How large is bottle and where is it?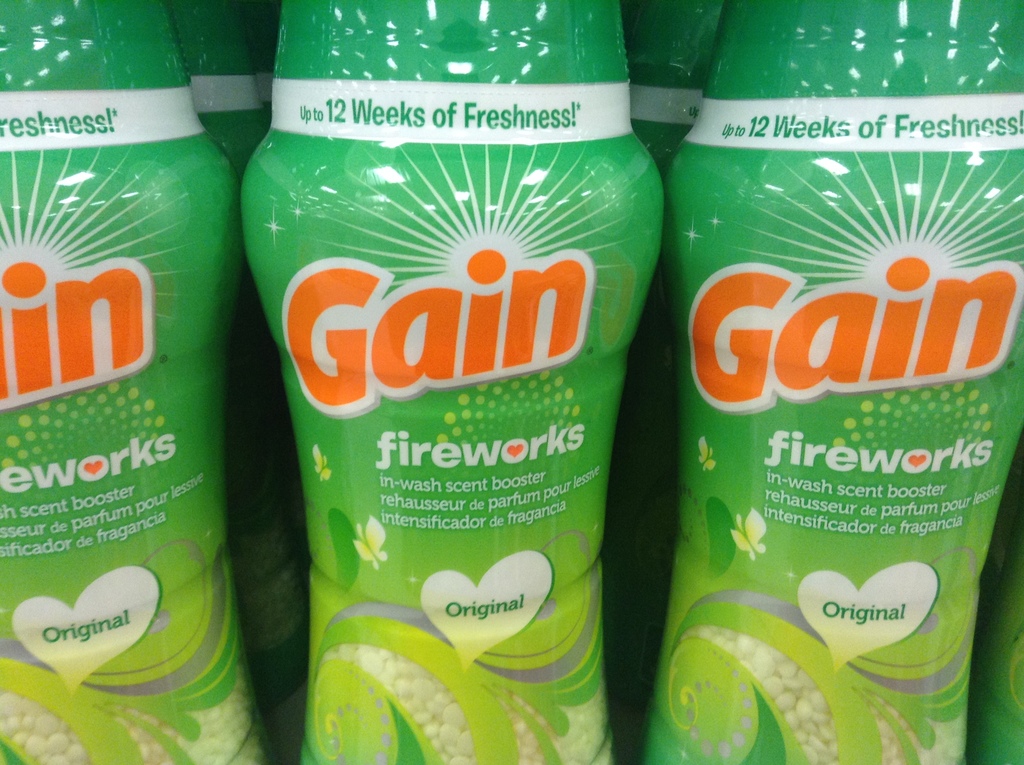
Bounding box: Rect(243, 0, 648, 758).
